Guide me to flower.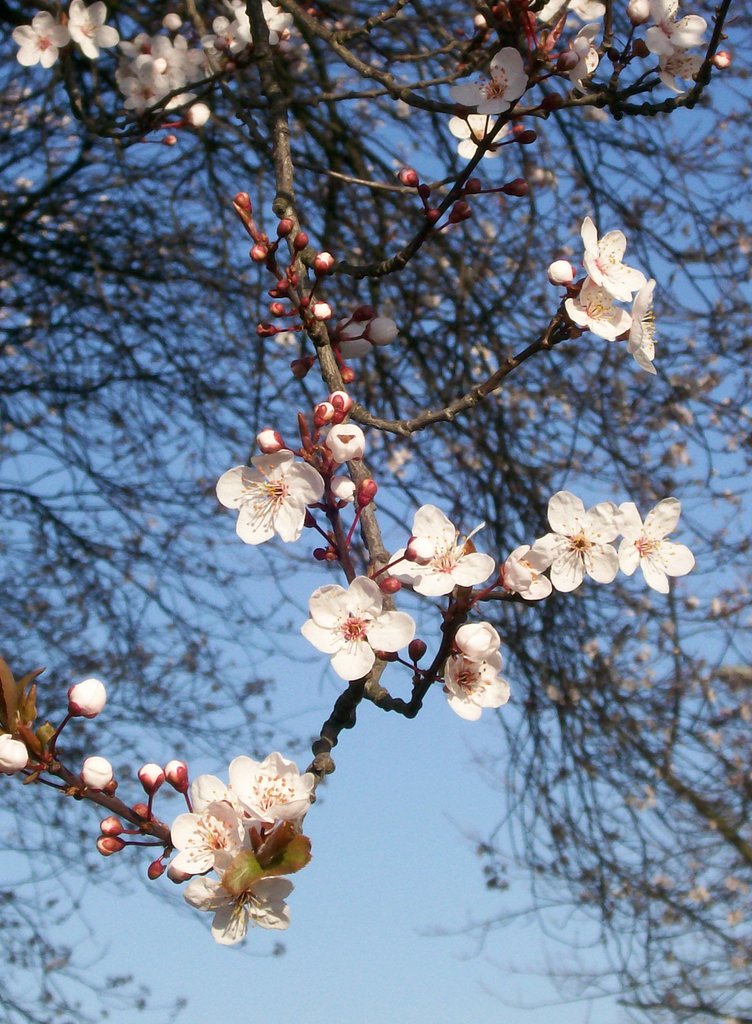
Guidance: bbox(298, 572, 413, 682).
